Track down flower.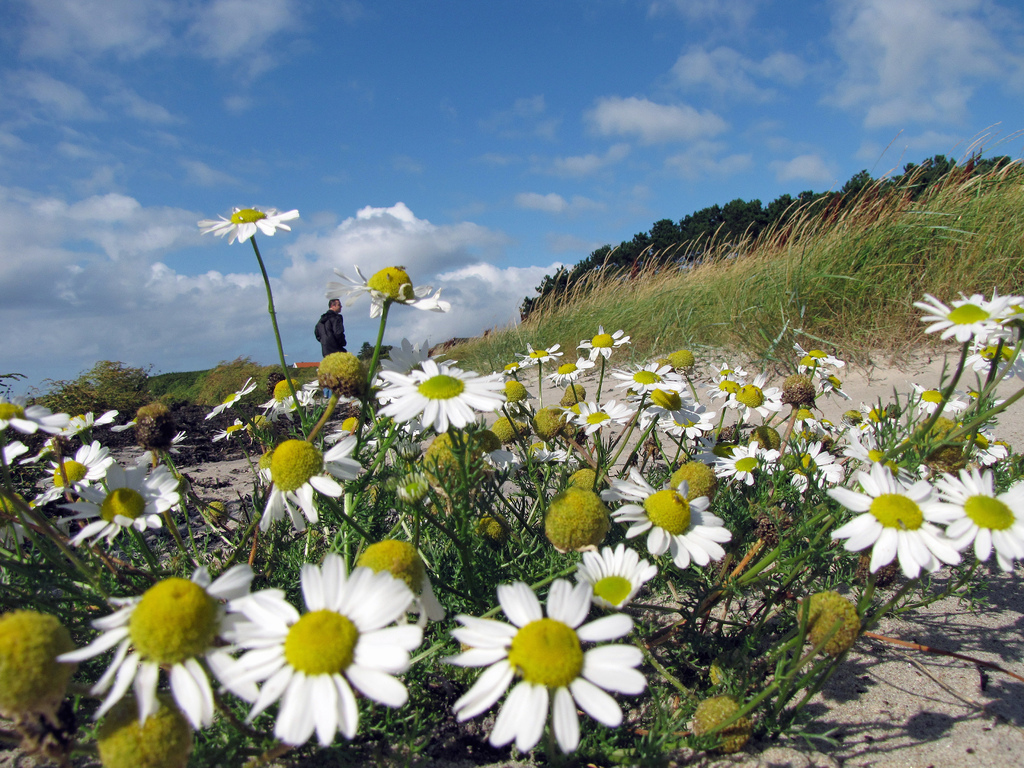
Tracked to <box>903,287,988,339</box>.
